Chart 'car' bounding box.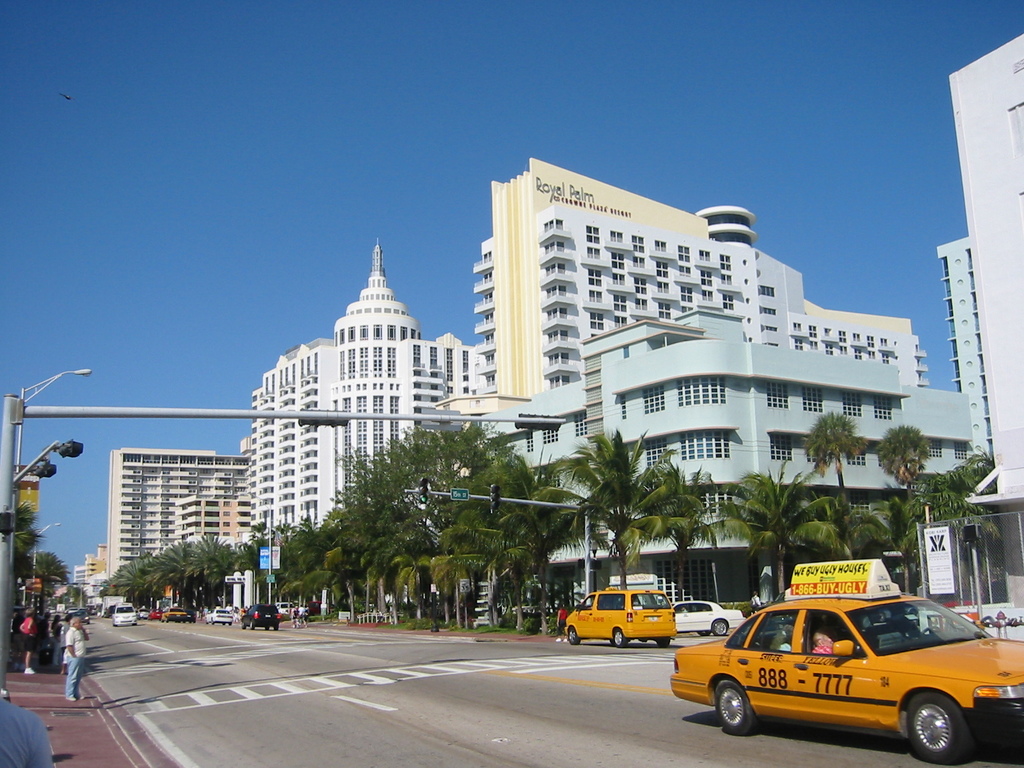
Charted: [207,606,233,623].
